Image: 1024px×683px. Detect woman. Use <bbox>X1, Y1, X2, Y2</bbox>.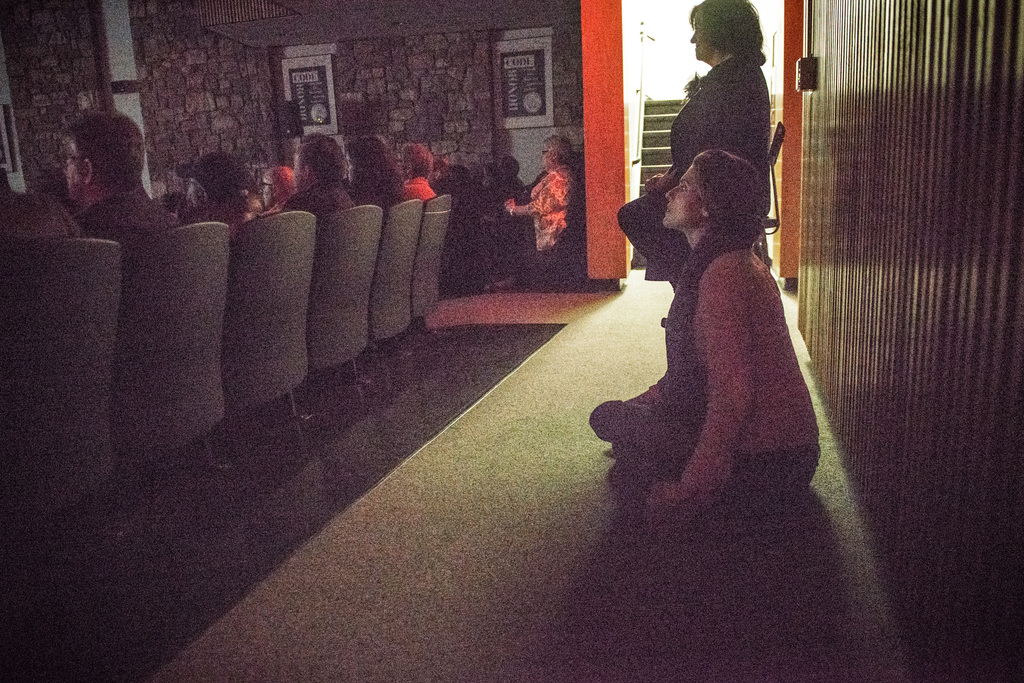
<bbox>589, 146, 815, 522</bbox>.
